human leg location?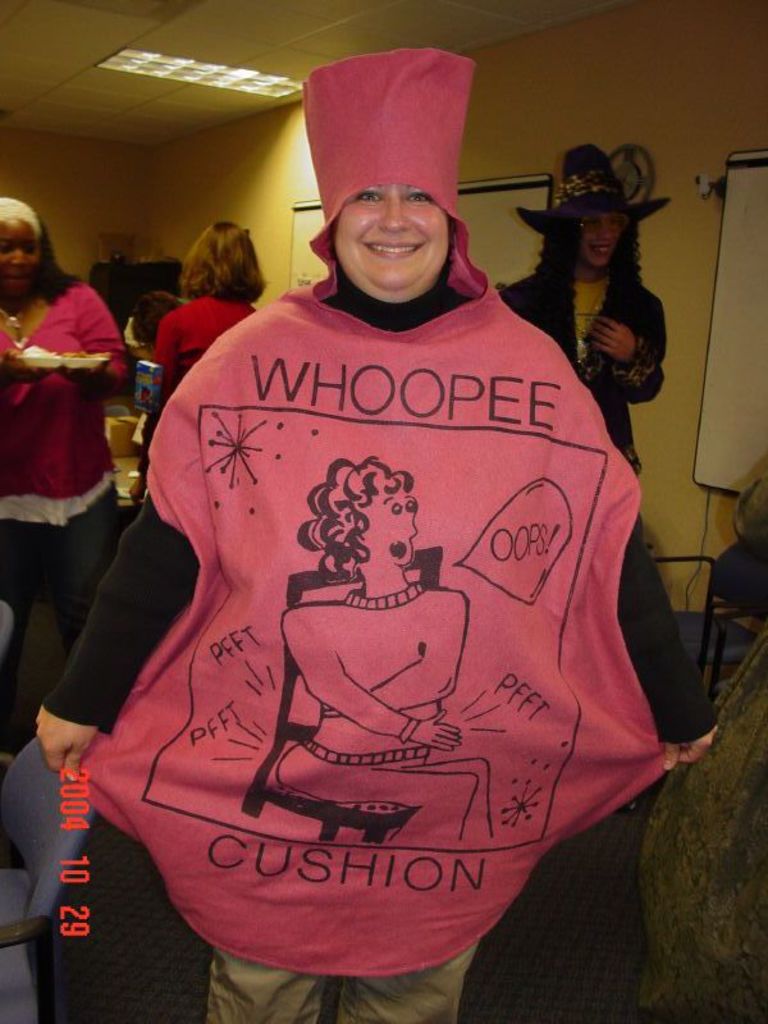
rect(401, 760, 493, 836)
